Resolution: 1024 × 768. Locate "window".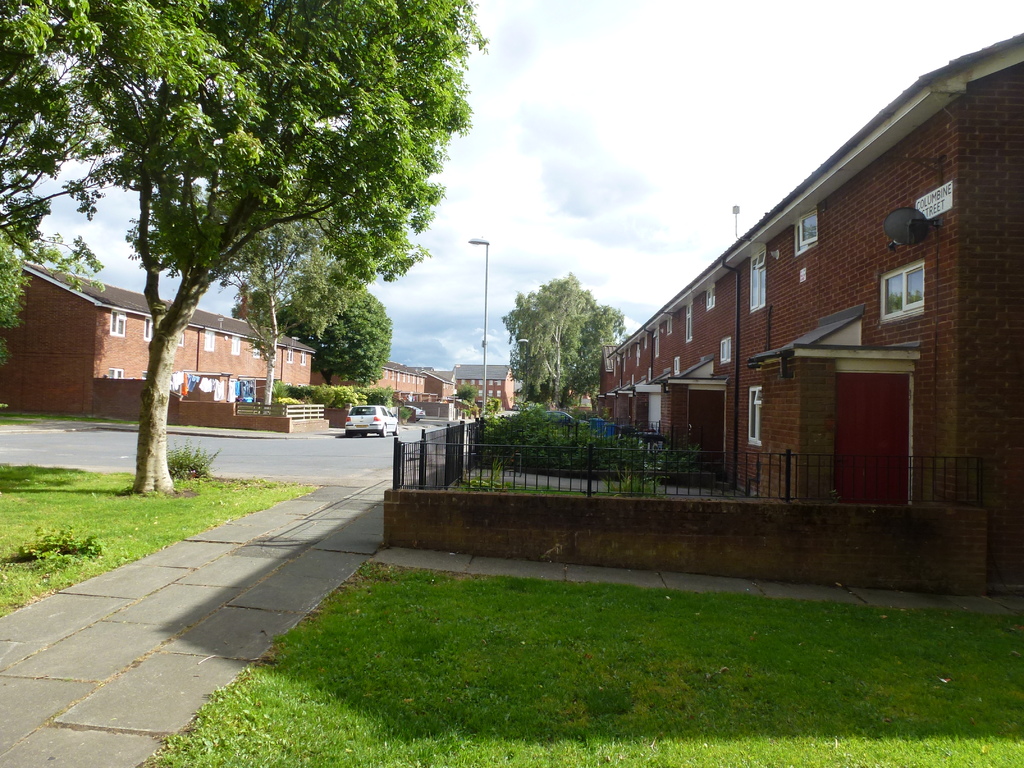
l=300, t=351, r=307, b=365.
